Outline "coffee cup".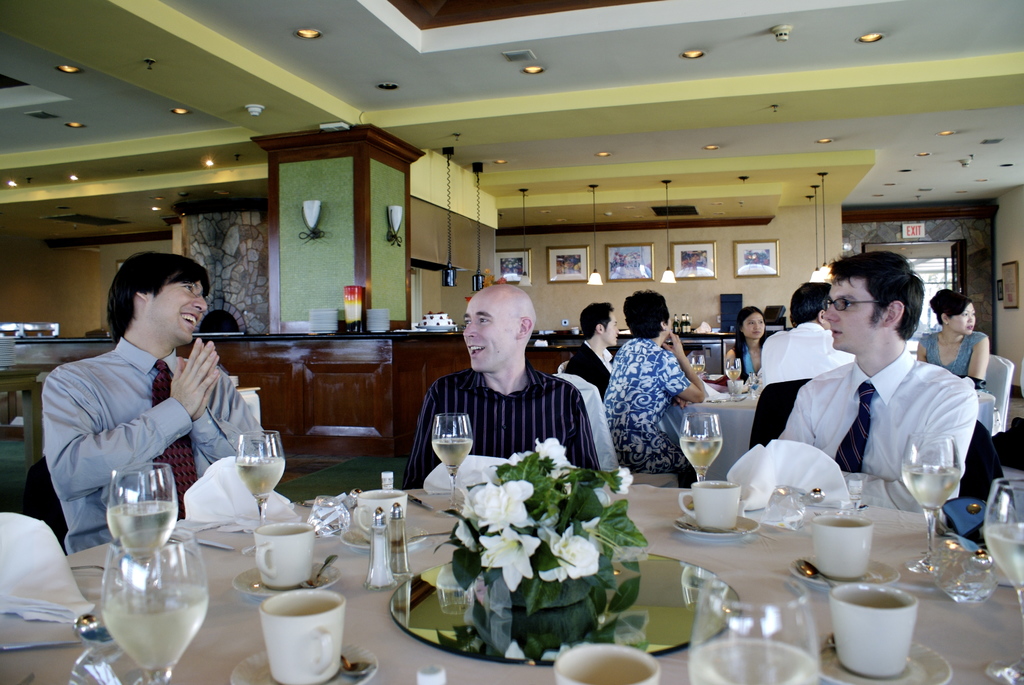
Outline: box(262, 586, 351, 684).
